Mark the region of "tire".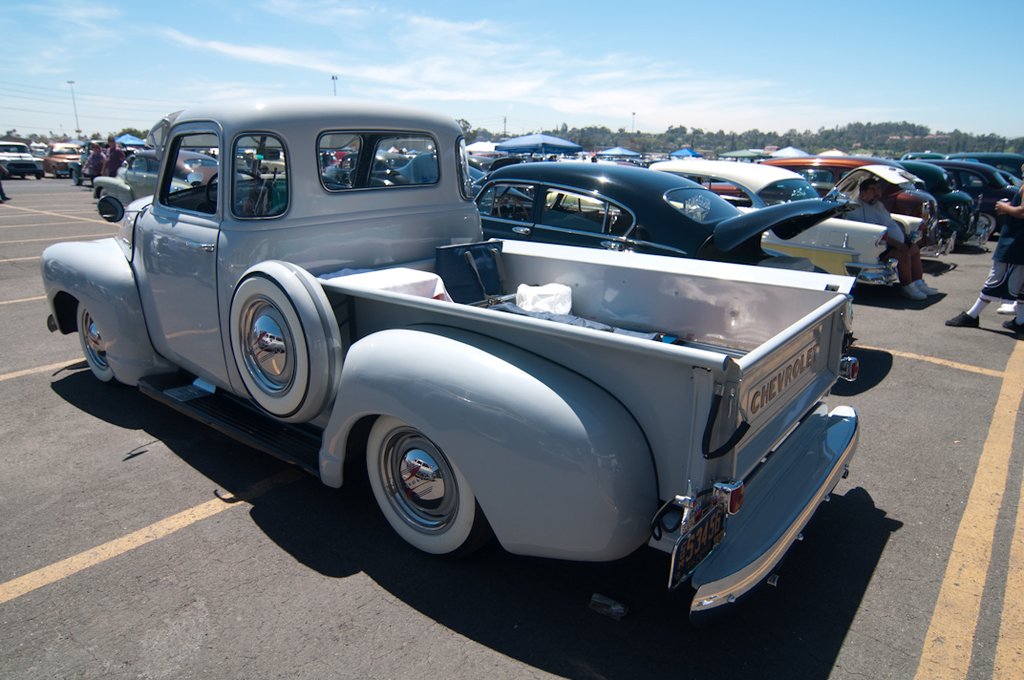
Region: <box>357,414,490,567</box>.
